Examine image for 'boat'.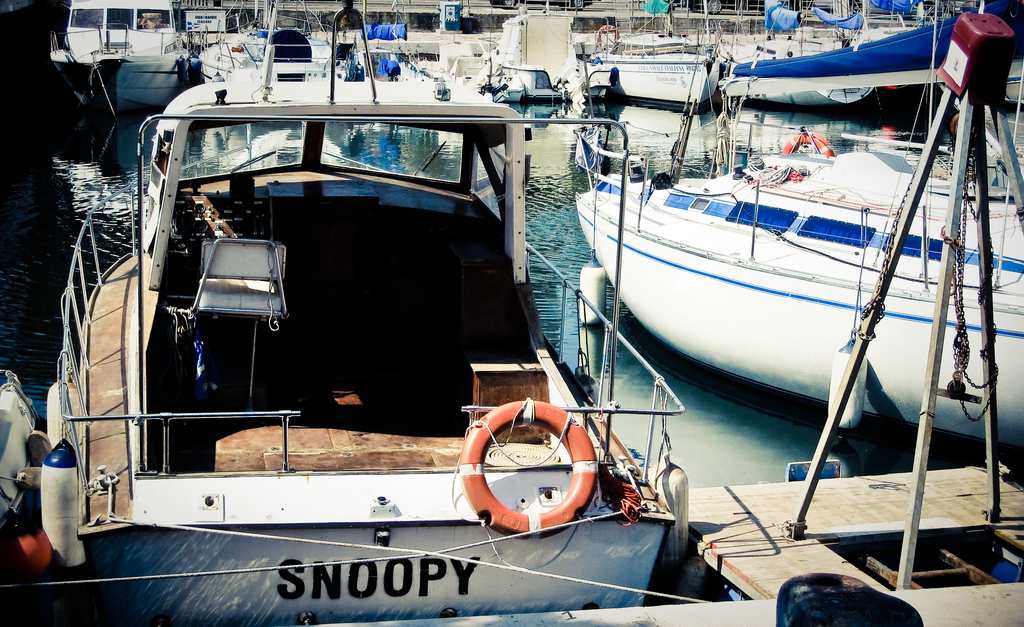
Examination result: (x1=569, y1=0, x2=1023, y2=457).
